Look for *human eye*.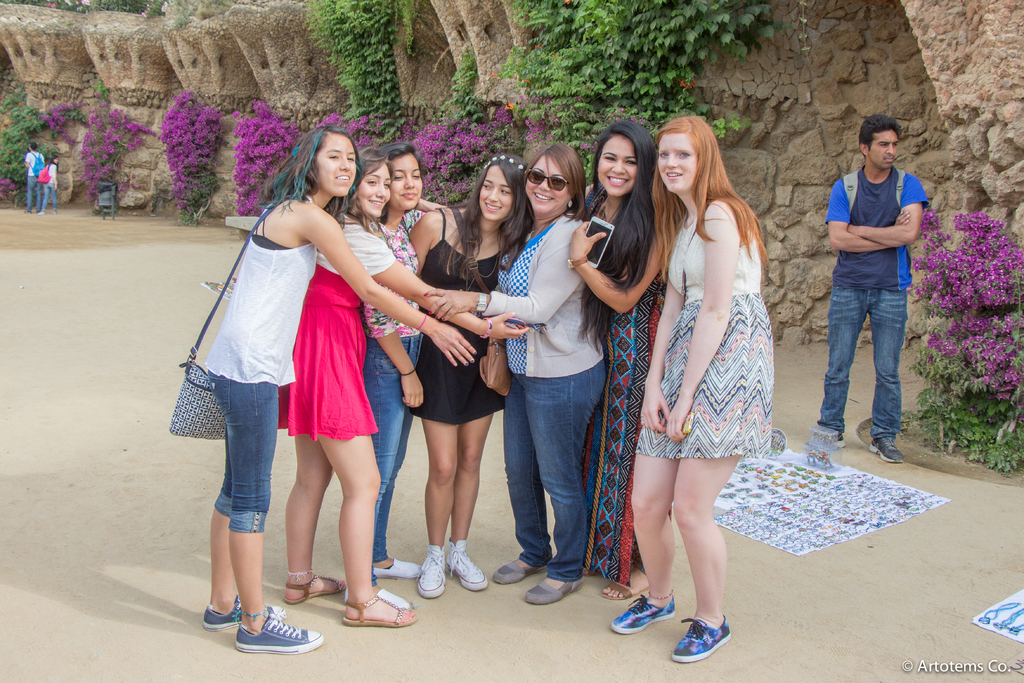
Found: 531:172:542:179.
